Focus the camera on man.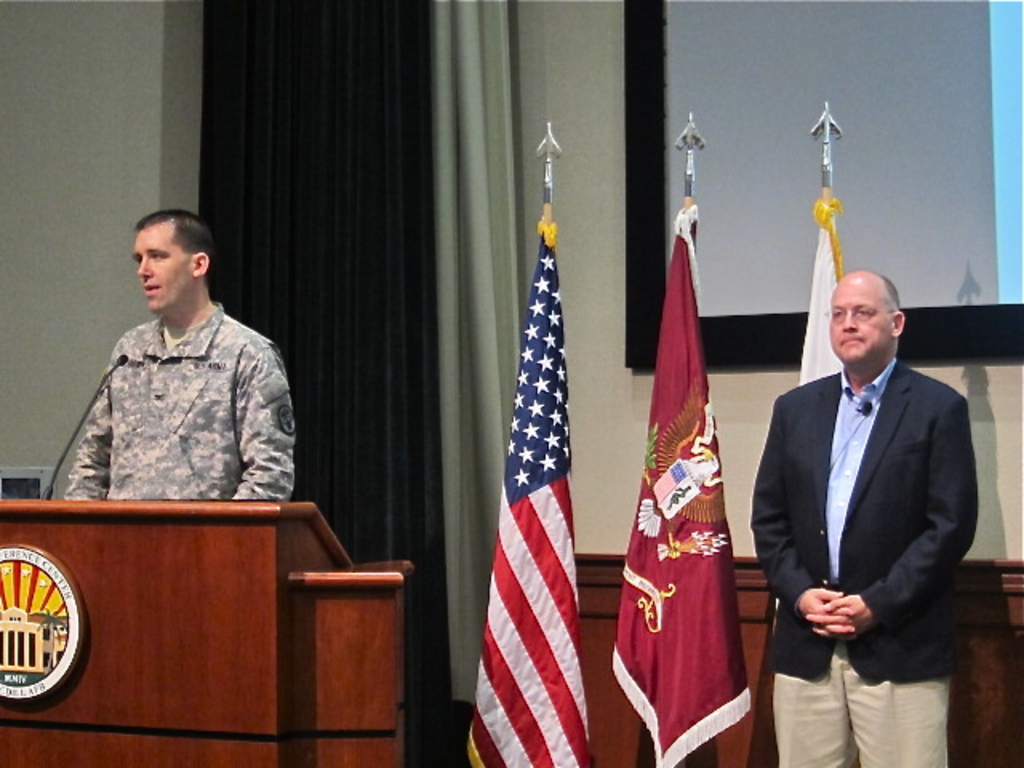
Focus region: (64, 206, 299, 499).
